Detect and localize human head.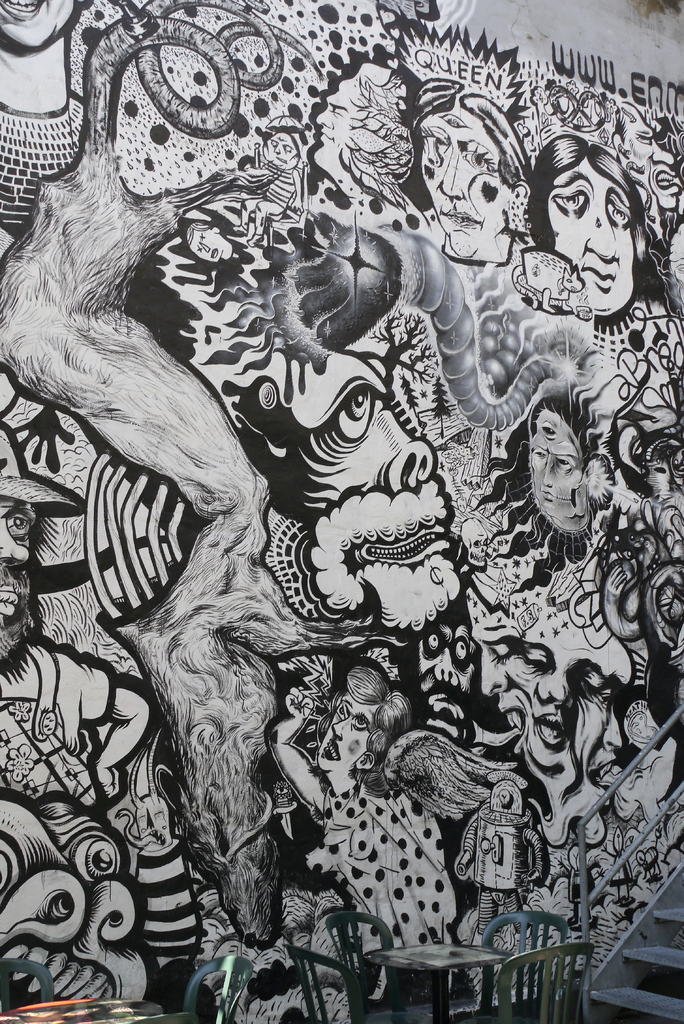
Localized at pyautogui.locateOnScreen(418, 99, 528, 260).
